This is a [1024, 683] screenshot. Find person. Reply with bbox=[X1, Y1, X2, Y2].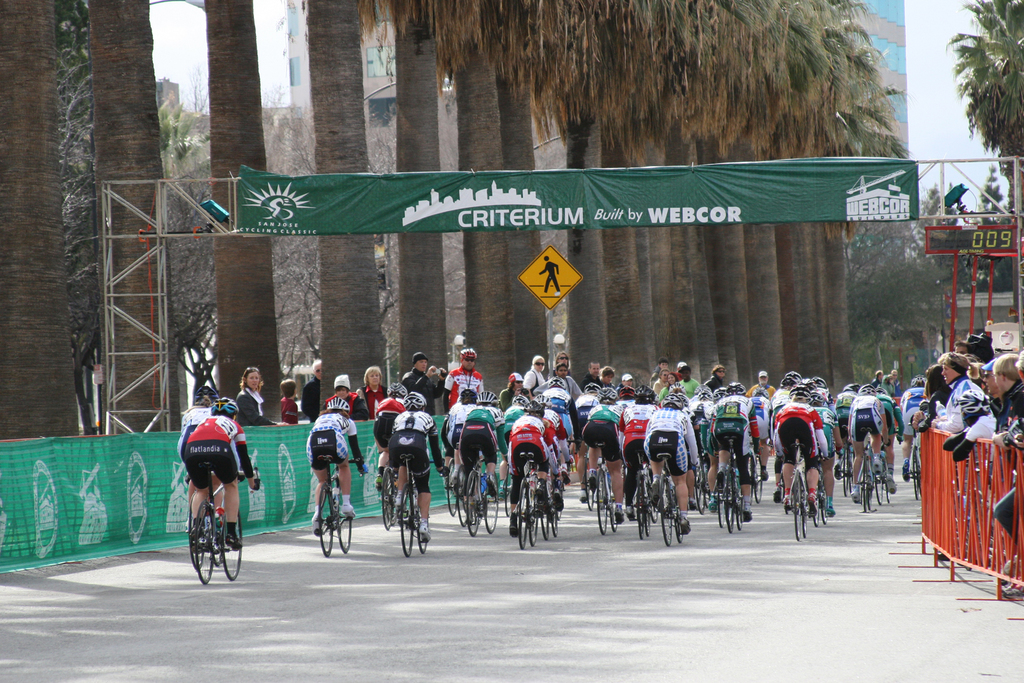
bbox=[773, 382, 819, 508].
